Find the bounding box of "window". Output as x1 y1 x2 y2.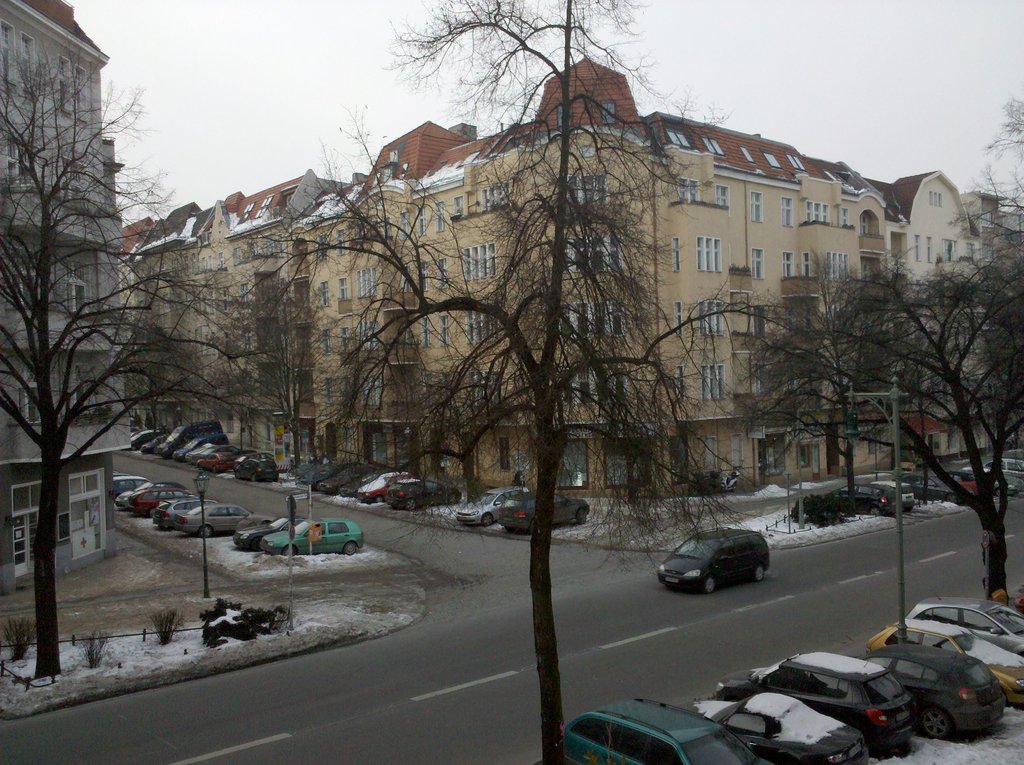
330 225 346 259.
